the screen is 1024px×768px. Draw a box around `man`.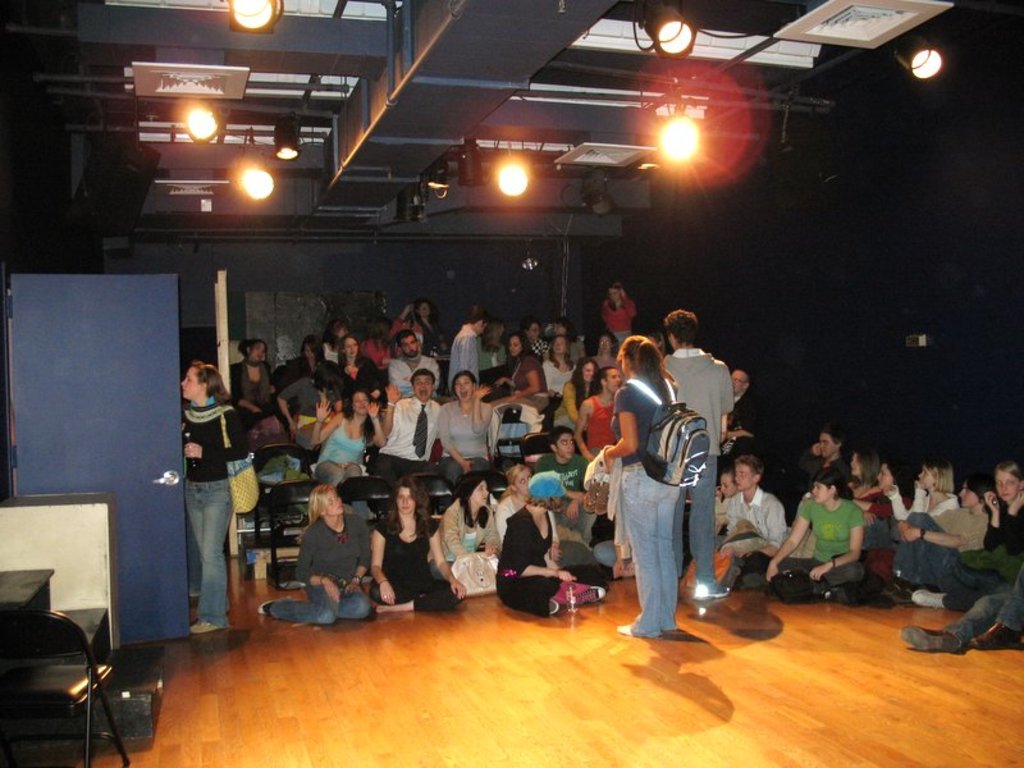
722, 369, 762, 438.
